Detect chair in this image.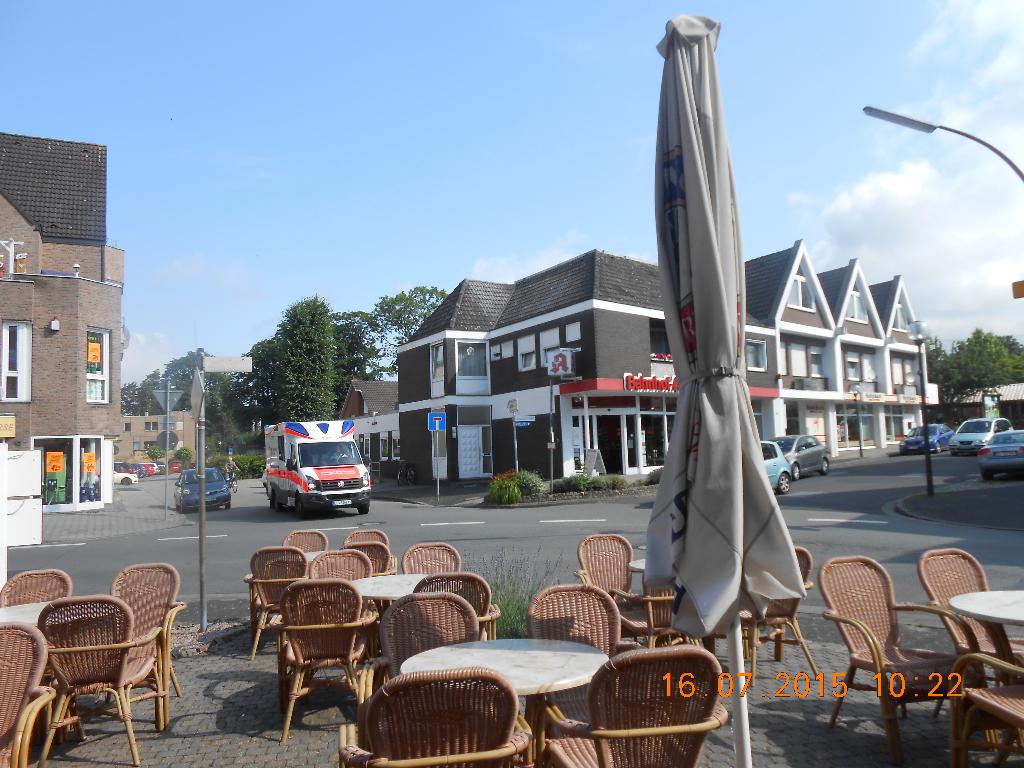
Detection: (112,564,181,716).
